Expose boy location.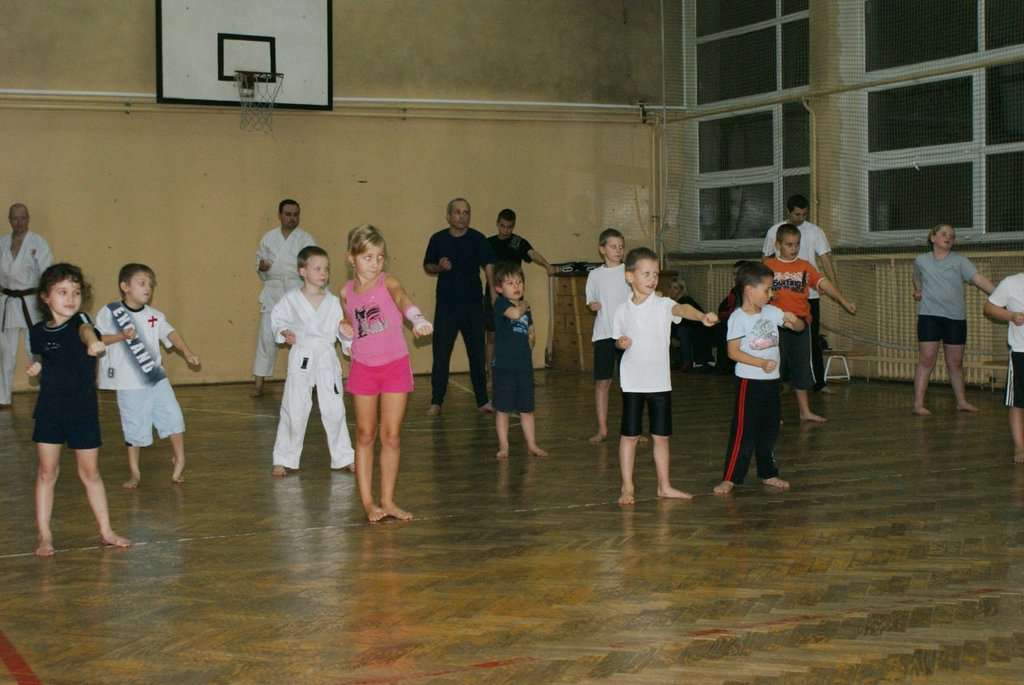
Exposed at rect(714, 262, 810, 506).
